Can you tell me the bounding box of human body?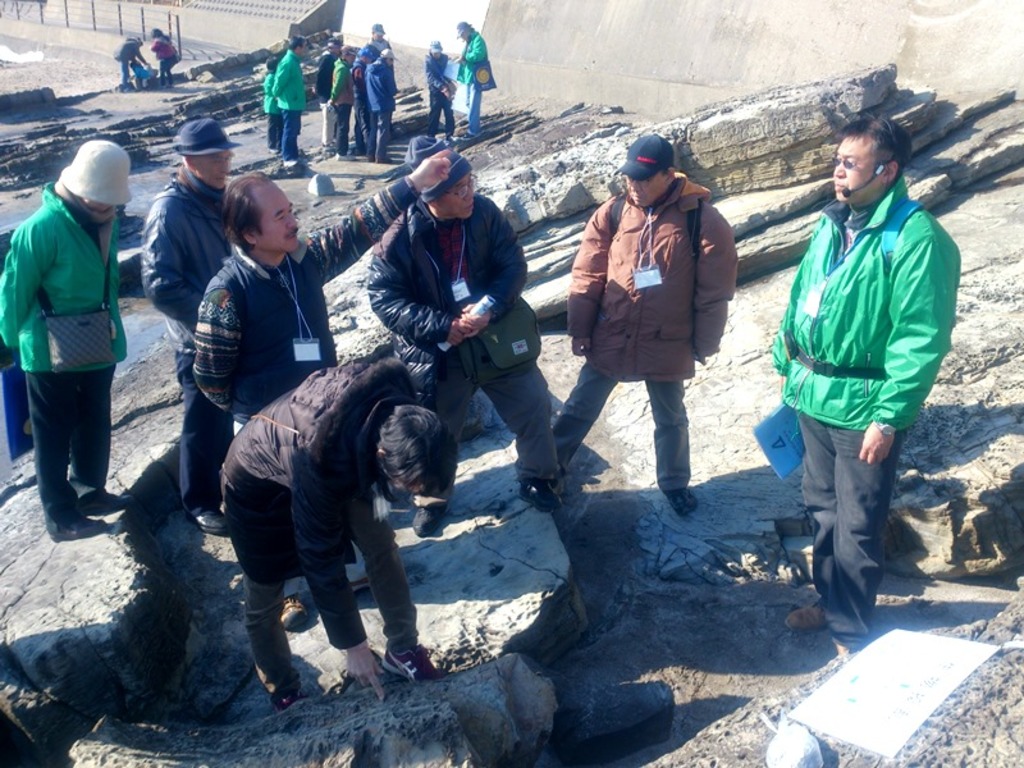
{"x1": 0, "y1": 143, "x2": 127, "y2": 539}.
